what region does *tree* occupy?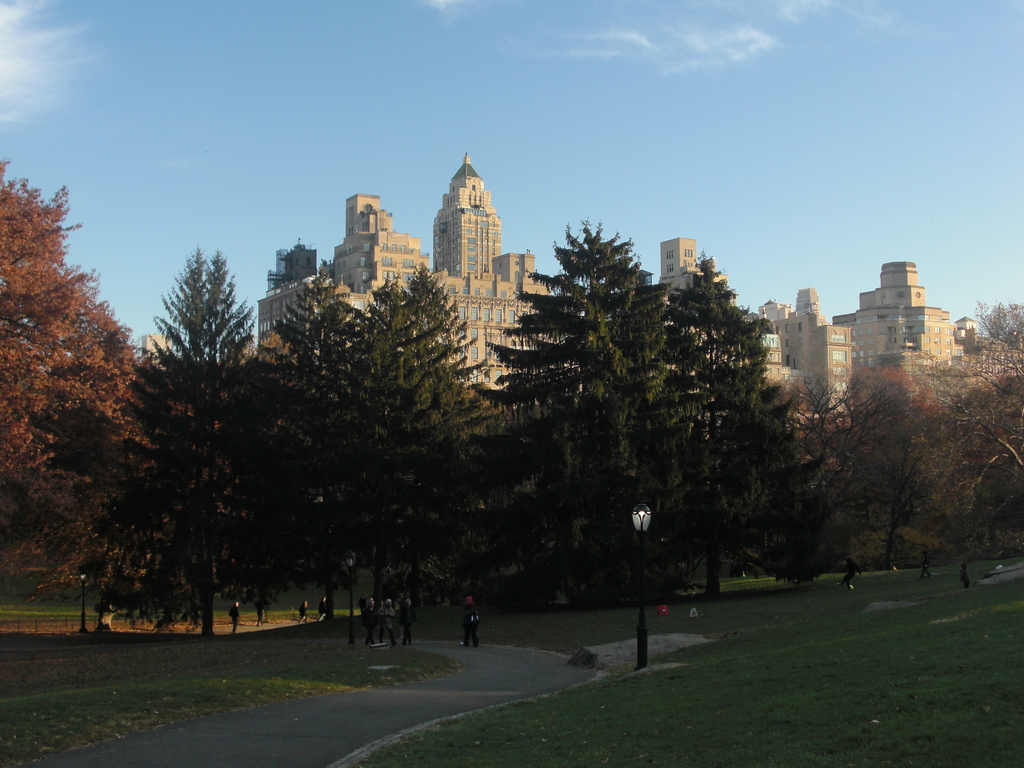
left=835, top=355, right=948, bottom=576.
